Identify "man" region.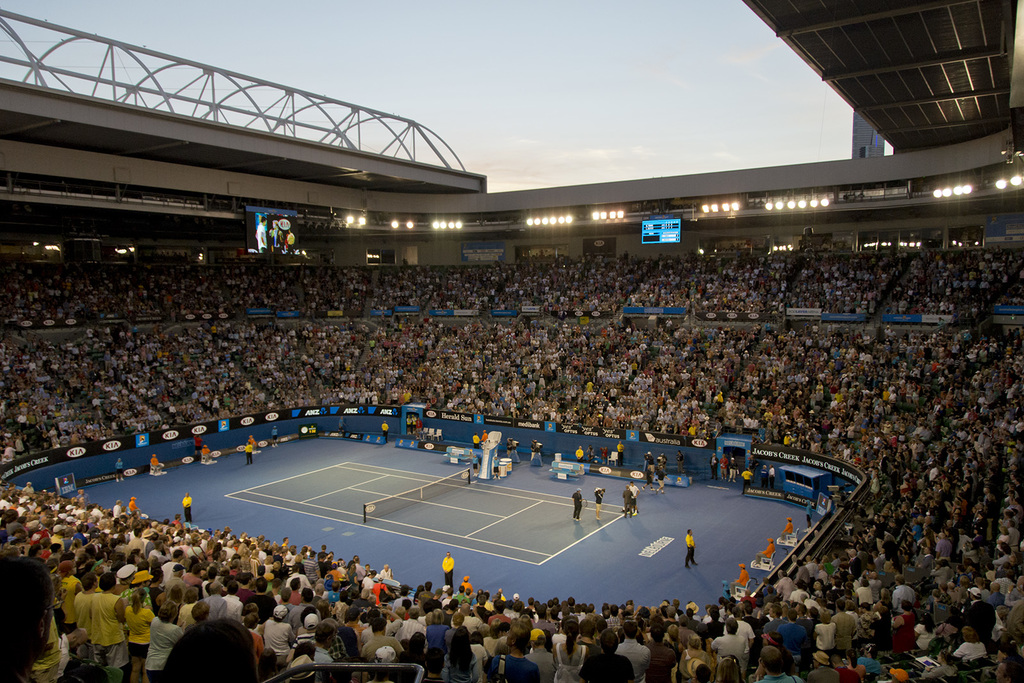
Region: [2, 482, 1023, 682].
